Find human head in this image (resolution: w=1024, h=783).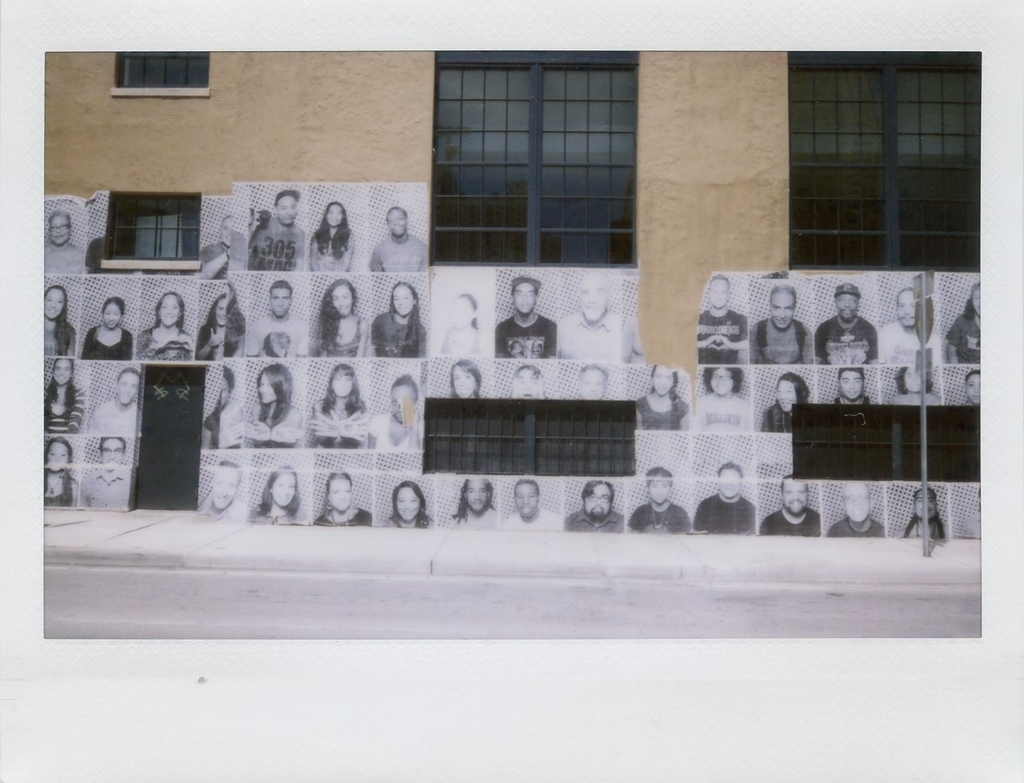
bbox(216, 293, 224, 323).
